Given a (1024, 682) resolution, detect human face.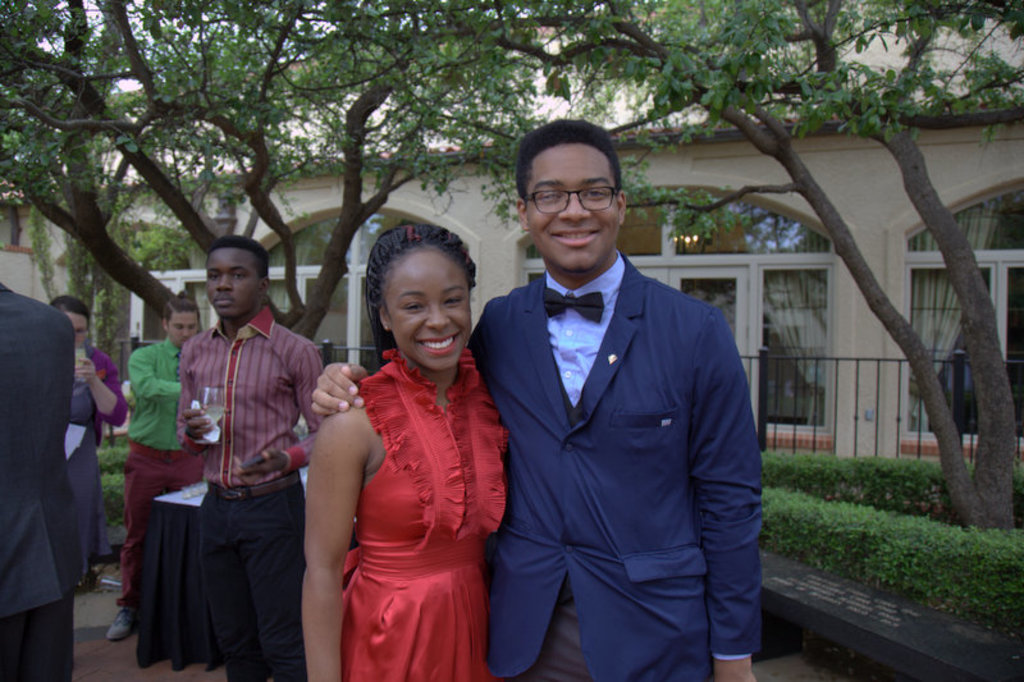
l=65, t=310, r=90, b=349.
